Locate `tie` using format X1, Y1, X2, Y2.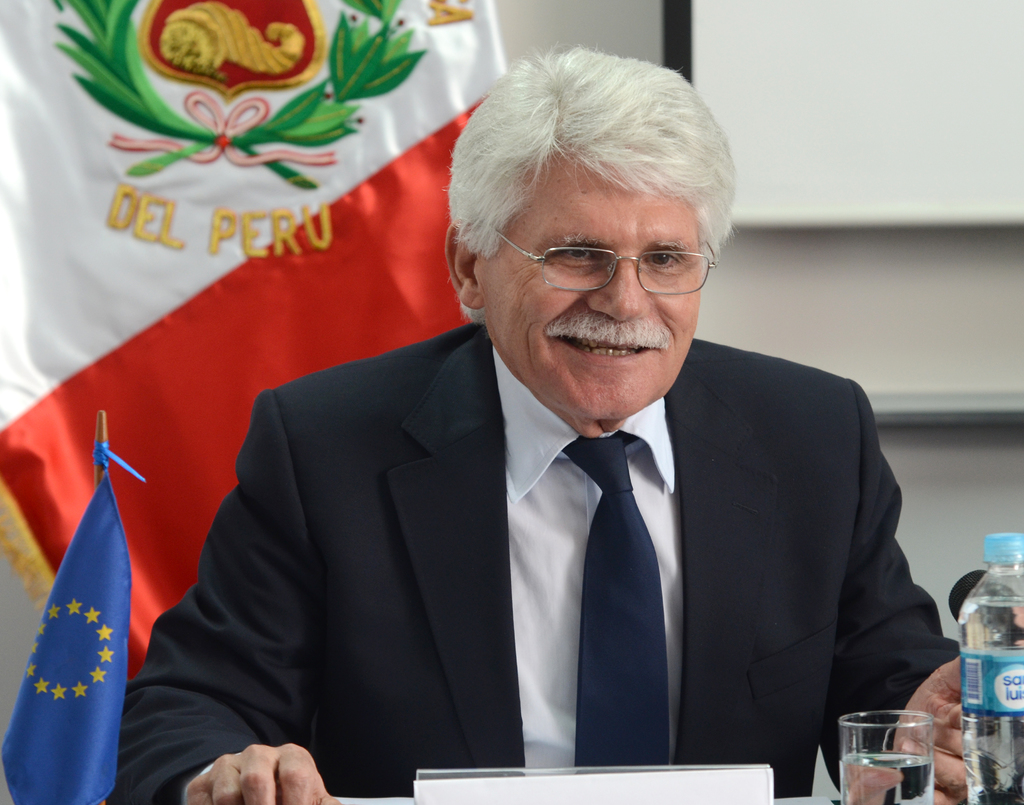
563, 430, 667, 768.
